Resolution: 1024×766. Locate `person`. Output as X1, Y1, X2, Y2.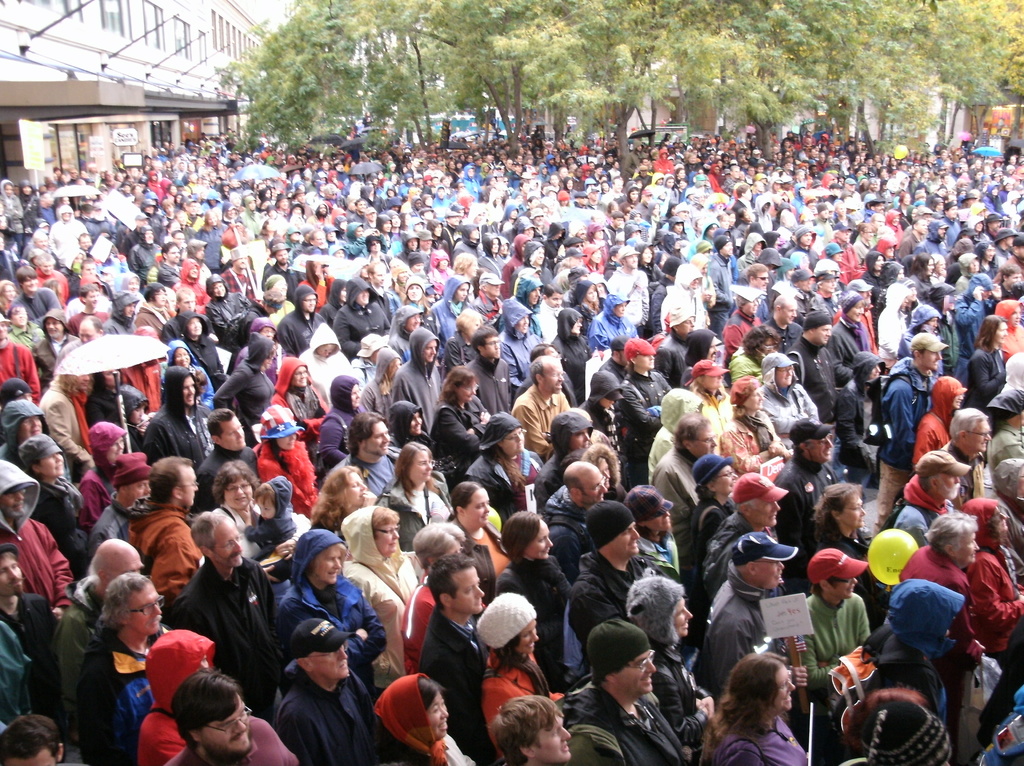
810, 526, 863, 667.
